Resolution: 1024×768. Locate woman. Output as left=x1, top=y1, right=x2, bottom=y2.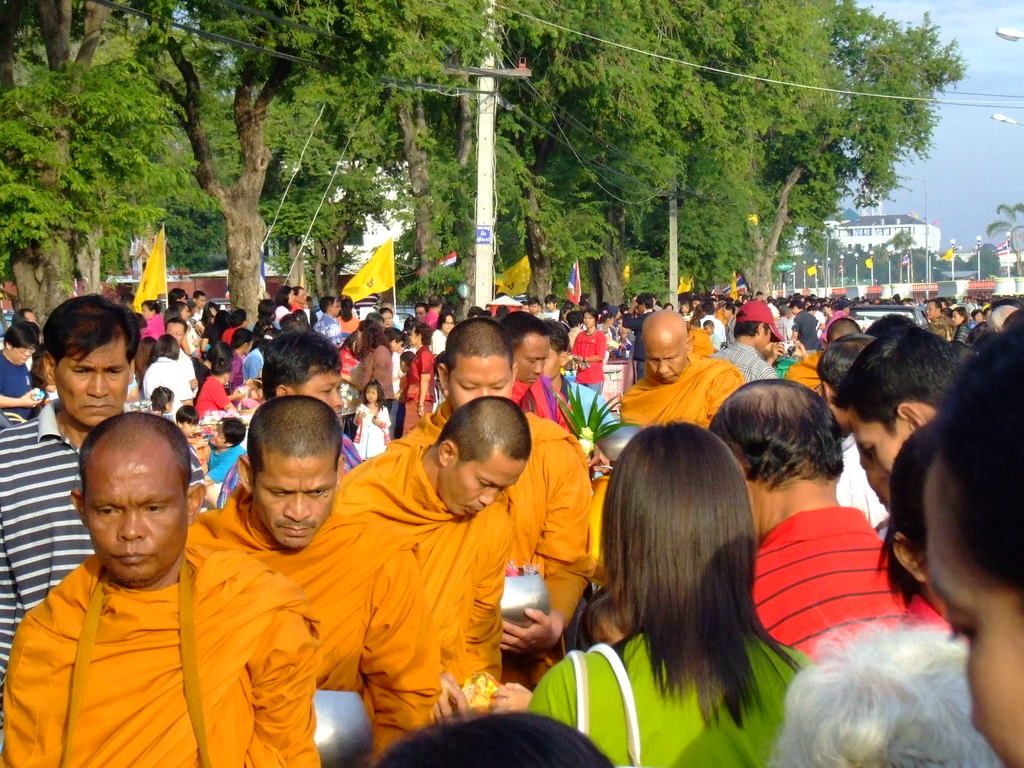
left=919, top=327, right=1023, bottom=767.
